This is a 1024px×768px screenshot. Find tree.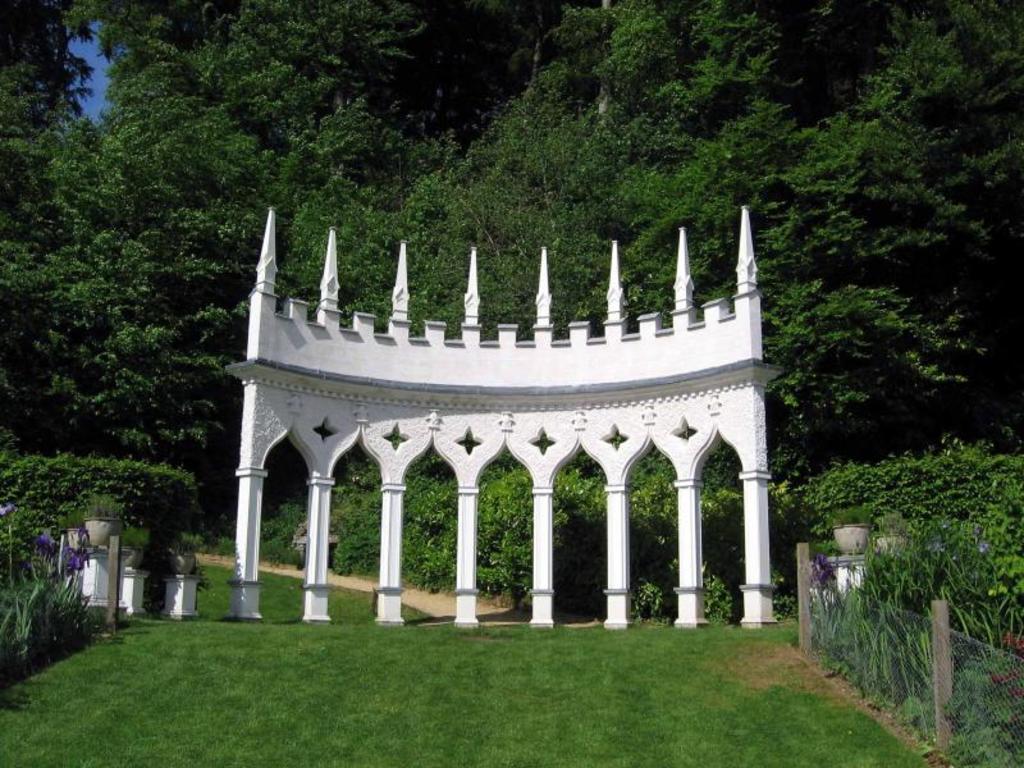
Bounding box: [47,104,251,646].
